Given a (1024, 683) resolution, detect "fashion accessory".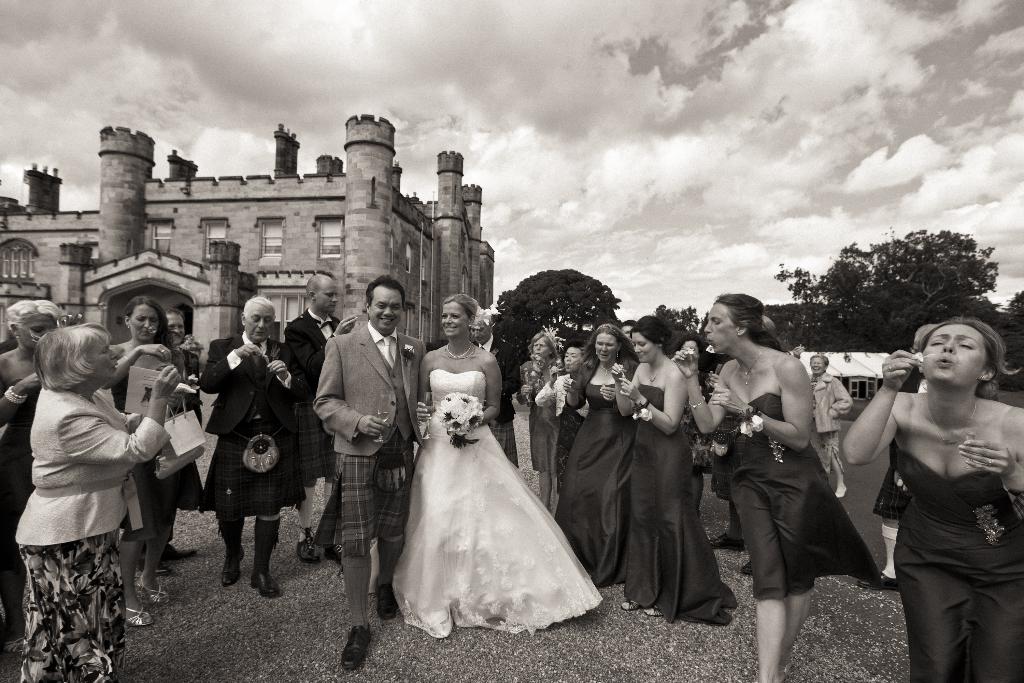
[231,429,284,476].
